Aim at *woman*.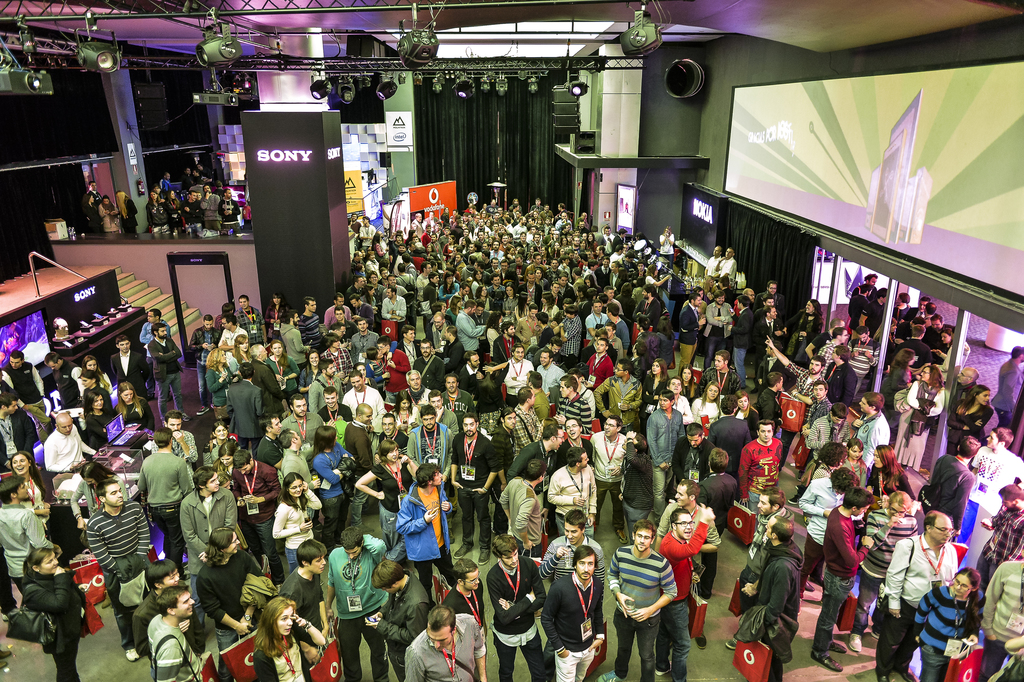
Aimed at [81, 386, 115, 452].
